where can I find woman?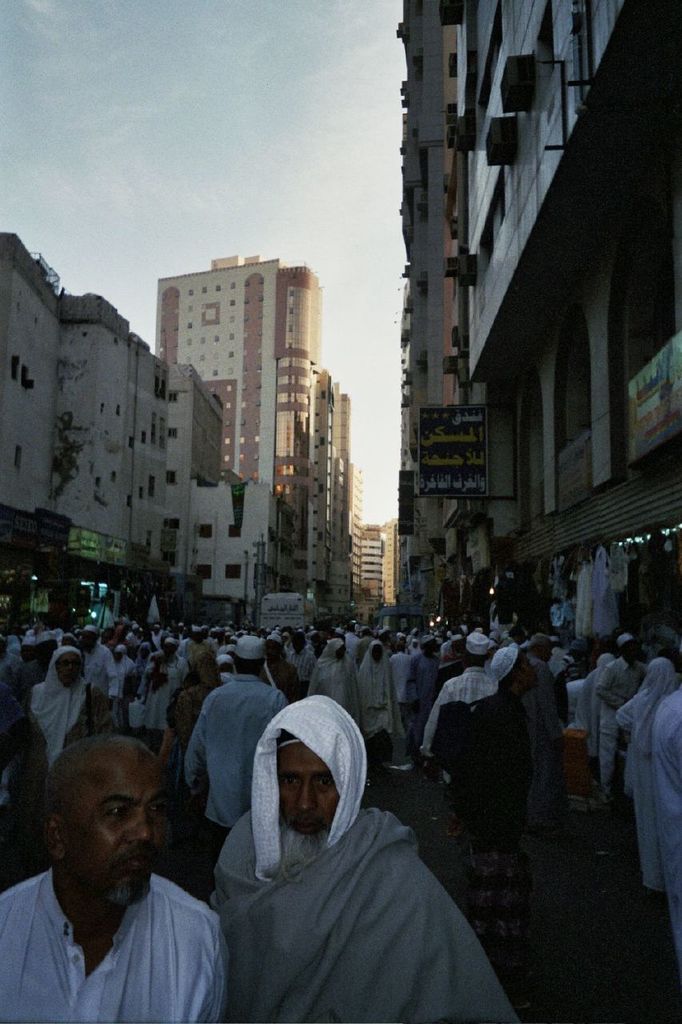
You can find it at {"left": 357, "top": 645, "right": 397, "bottom": 766}.
